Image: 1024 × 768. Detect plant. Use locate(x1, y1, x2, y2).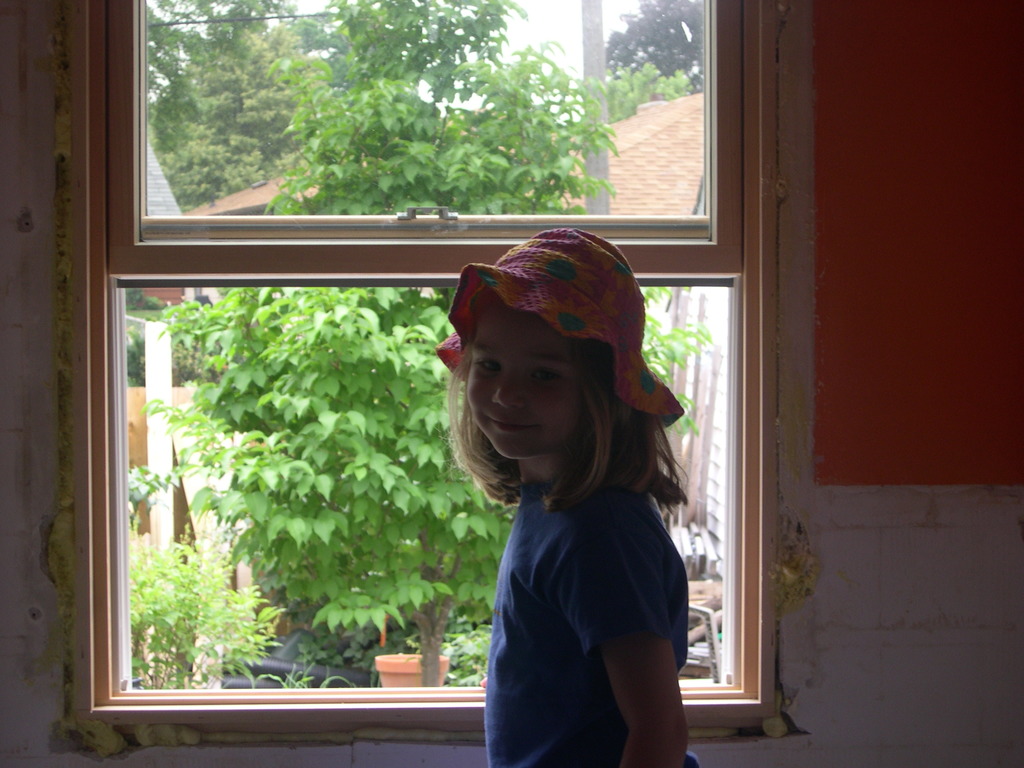
locate(122, 506, 340, 688).
